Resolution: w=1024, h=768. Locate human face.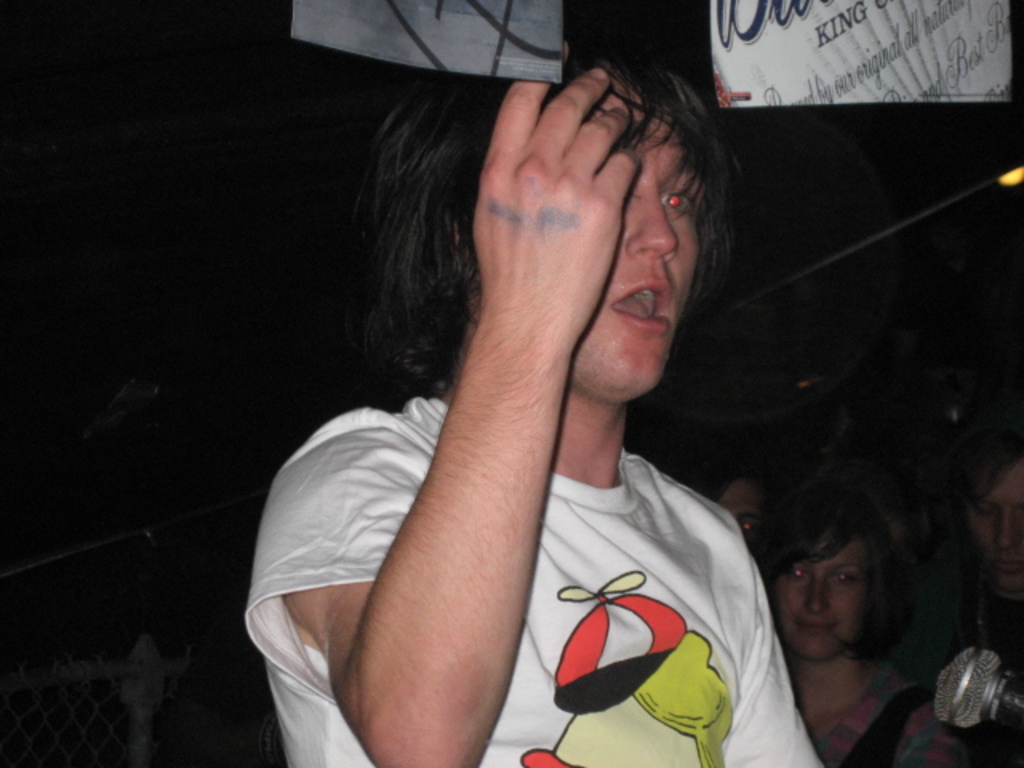
bbox(970, 462, 1022, 587).
